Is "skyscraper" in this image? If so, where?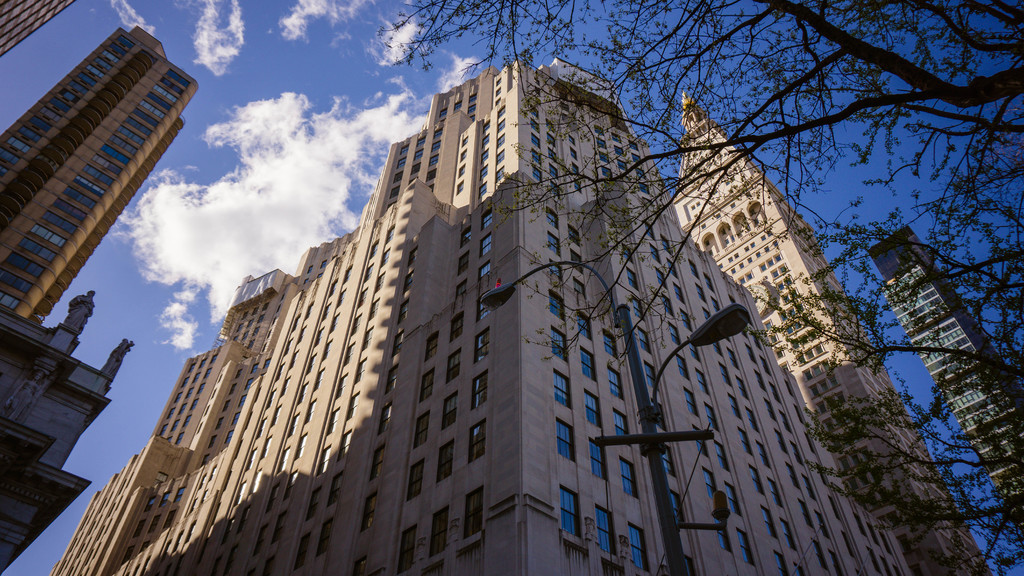
Yes, at select_region(0, 22, 183, 328).
